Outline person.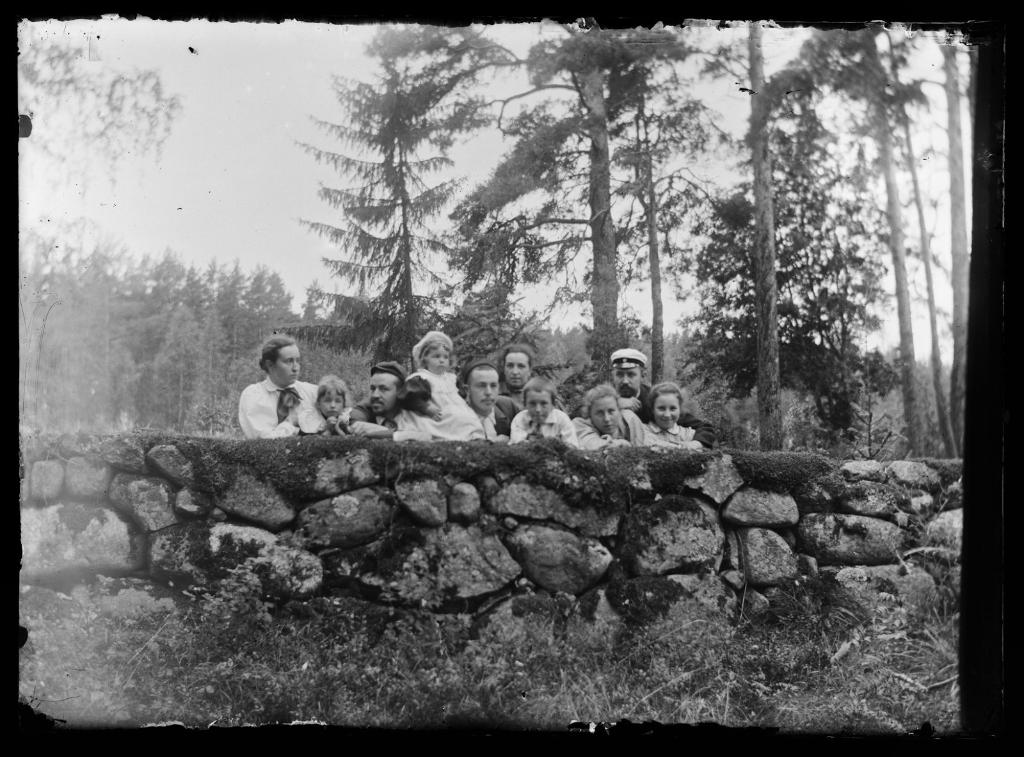
Outline: region(613, 347, 653, 406).
